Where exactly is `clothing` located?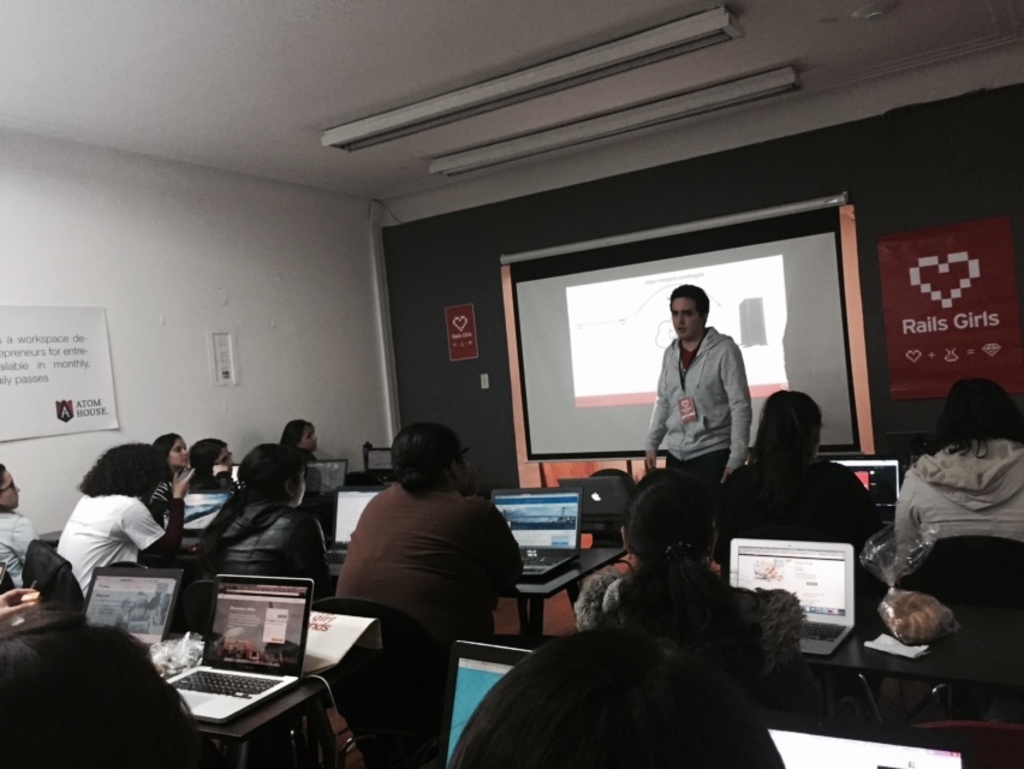
Its bounding box is left=718, top=454, right=893, bottom=560.
